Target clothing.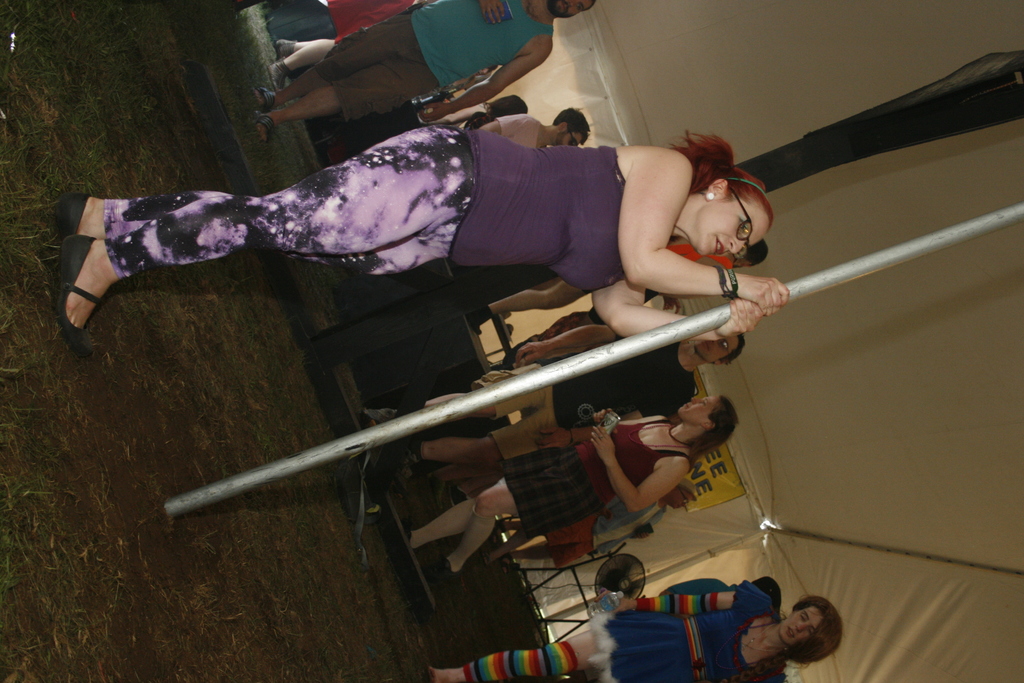
Target region: rect(486, 338, 695, 457).
